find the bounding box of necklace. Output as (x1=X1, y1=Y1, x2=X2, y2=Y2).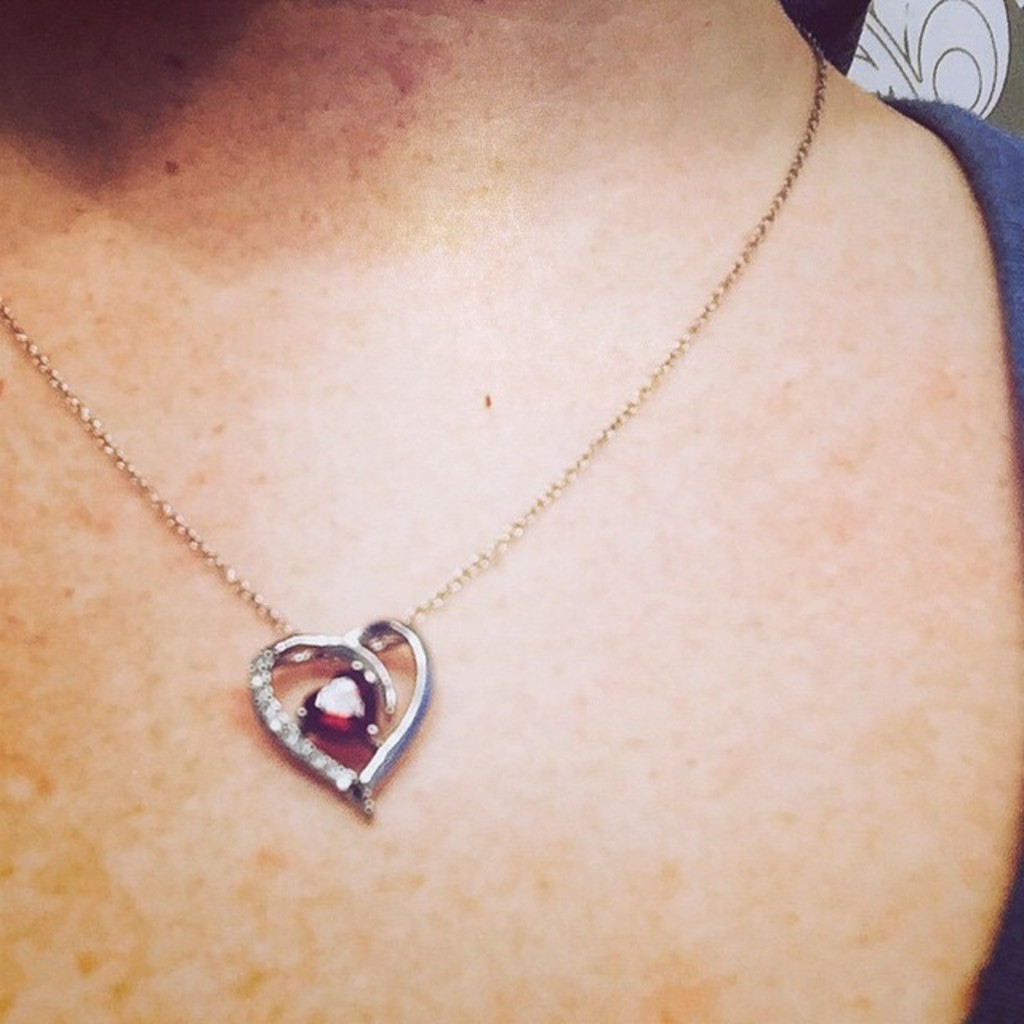
(x1=0, y1=24, x2=827, y2=834).
